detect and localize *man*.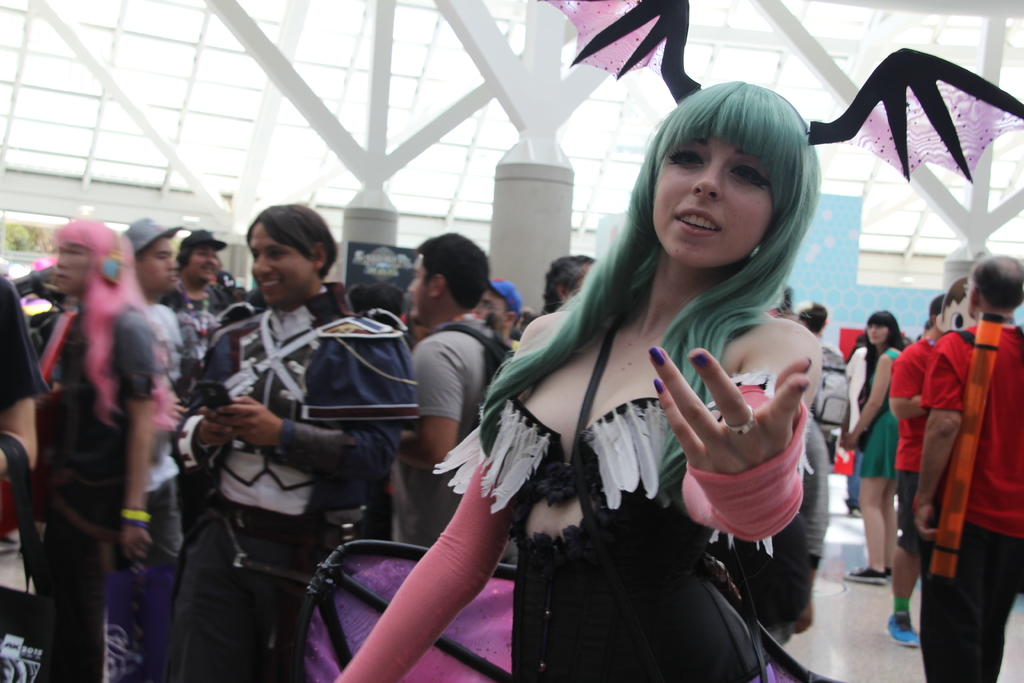
Localized at Rect(160, 235, 236, 409).
